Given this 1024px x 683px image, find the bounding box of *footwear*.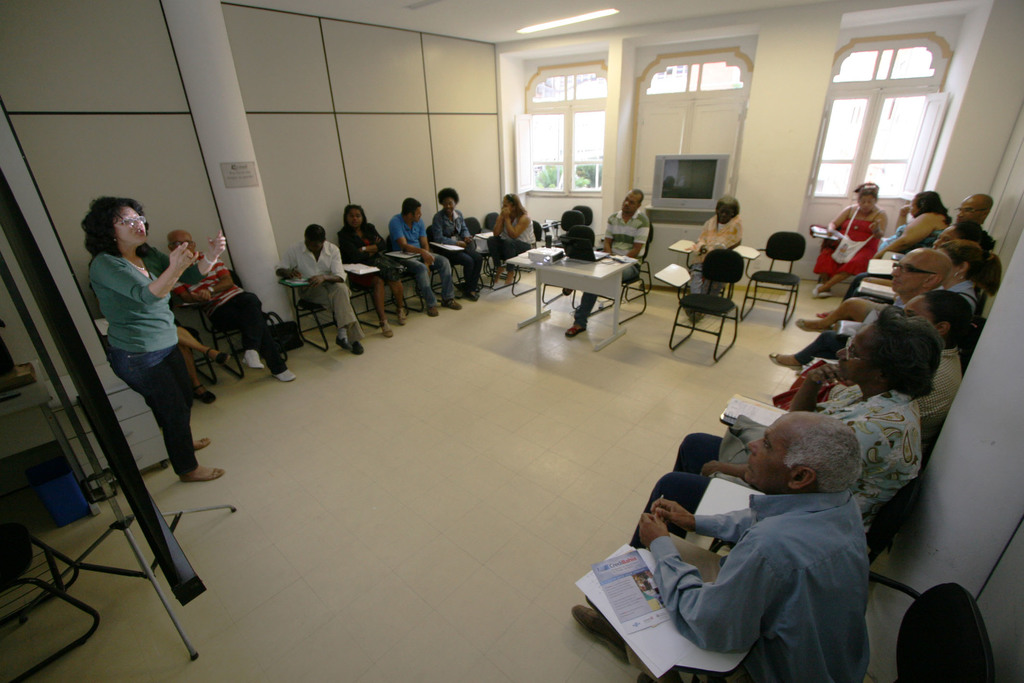
<region>426, 307, 438, 317</region>.
